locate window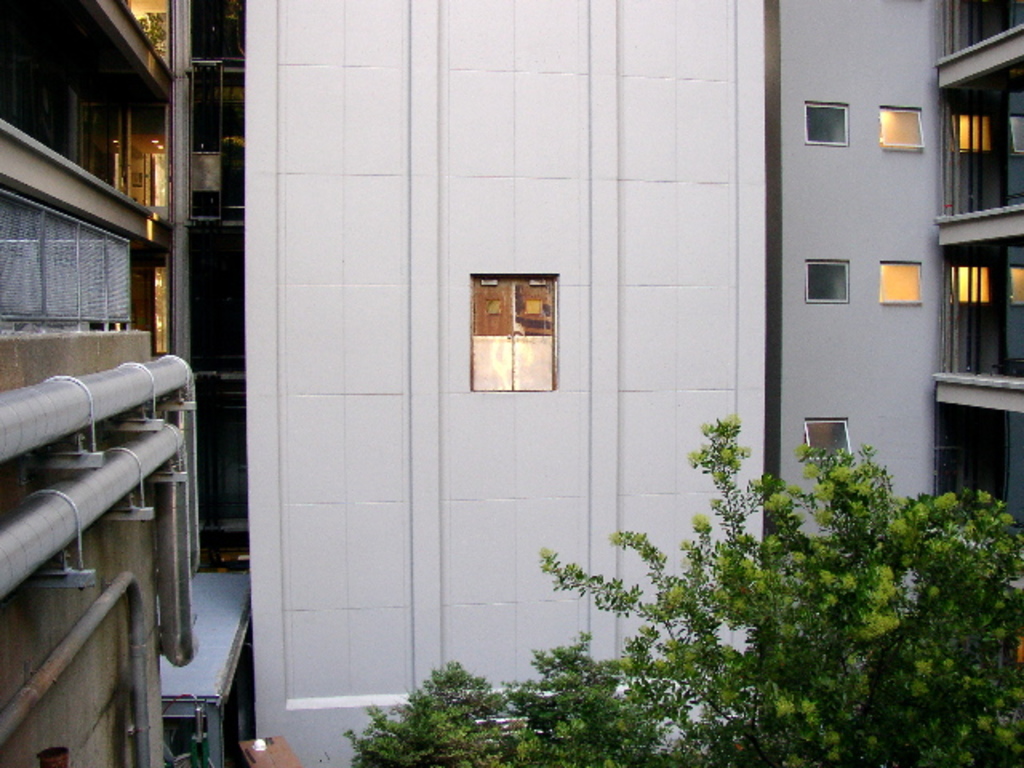
bbox=[1005, 261, 1022, 309]
